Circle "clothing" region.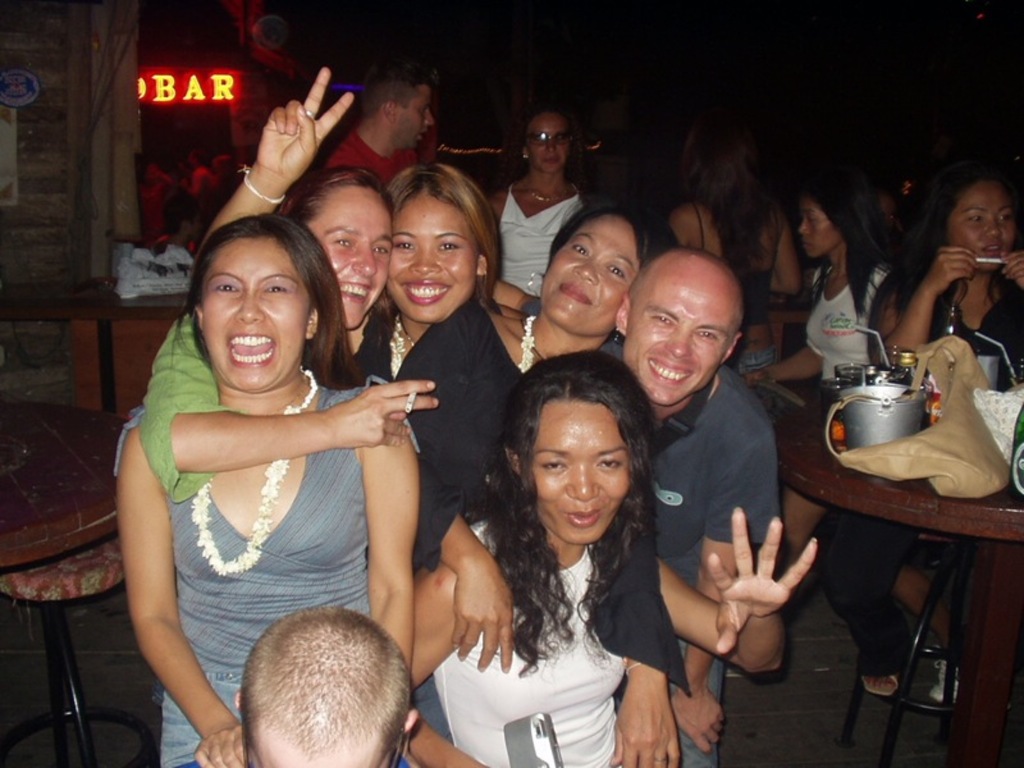
Region: select_region(431, 520, 635, 767).
